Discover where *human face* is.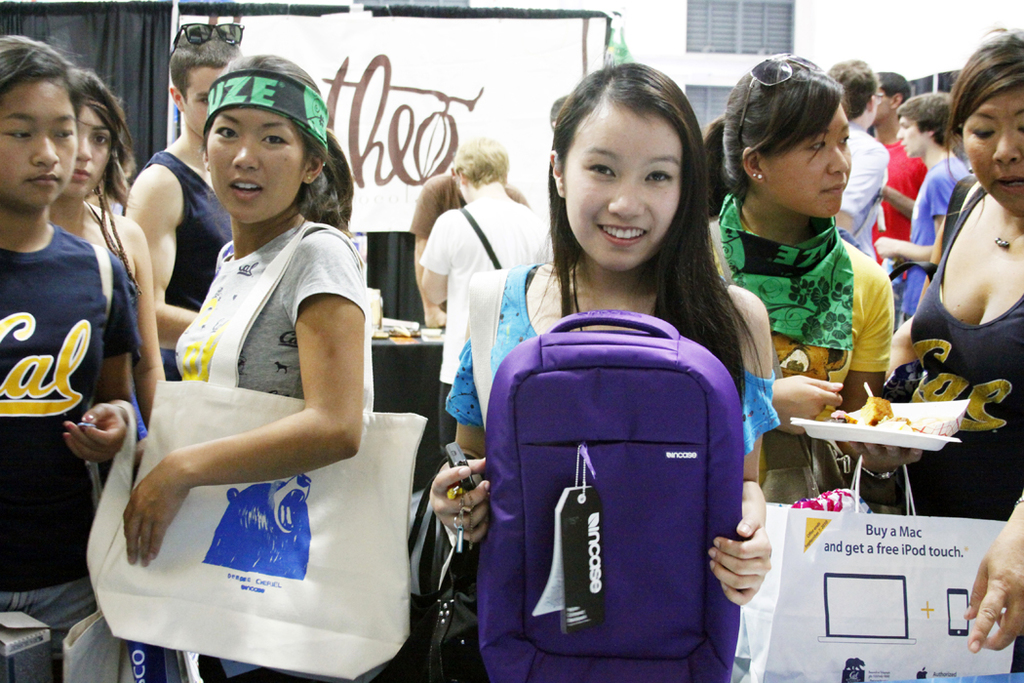
Discovered at [x1=868, y1=95, x2=882, y2=123].
